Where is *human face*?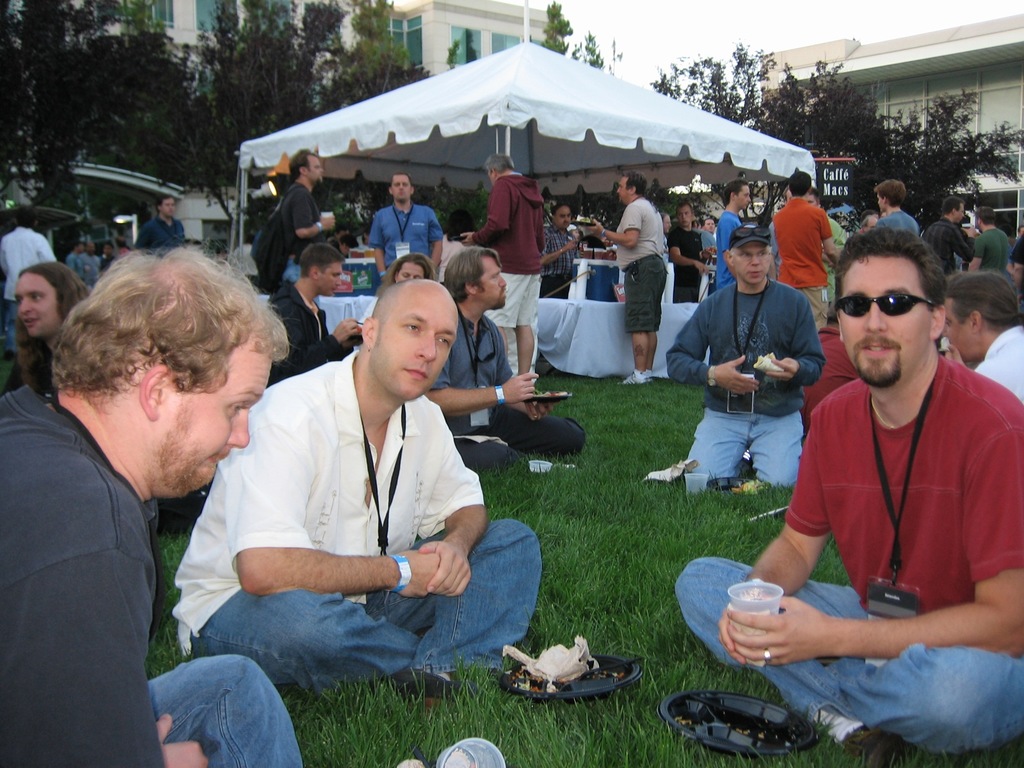
<bbox>615, 176, 626, 204</bbox>.
